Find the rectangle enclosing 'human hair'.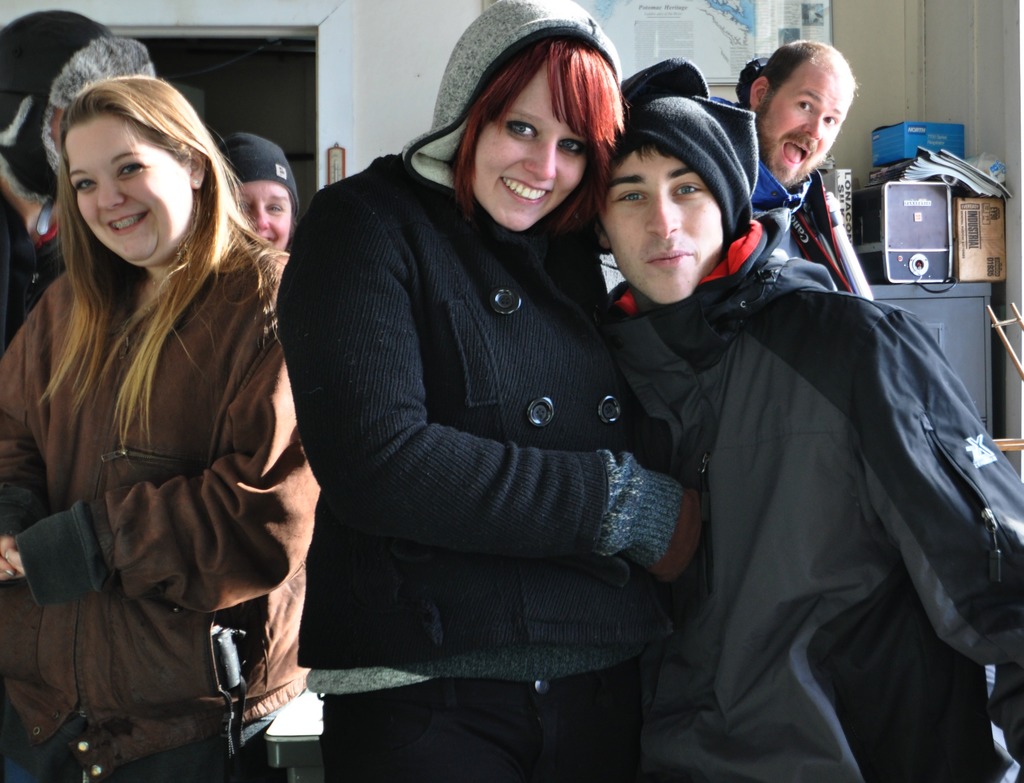
bbox(438, 14, 638, 232).
